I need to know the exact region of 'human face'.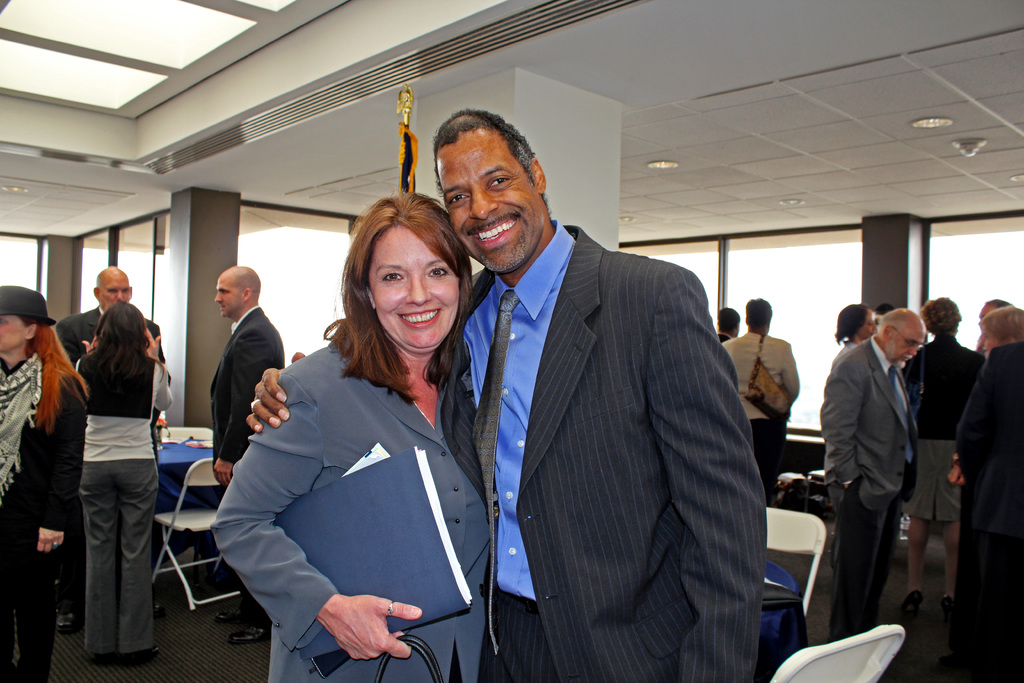
Region: l=369, t=219, r=459, b=353.
